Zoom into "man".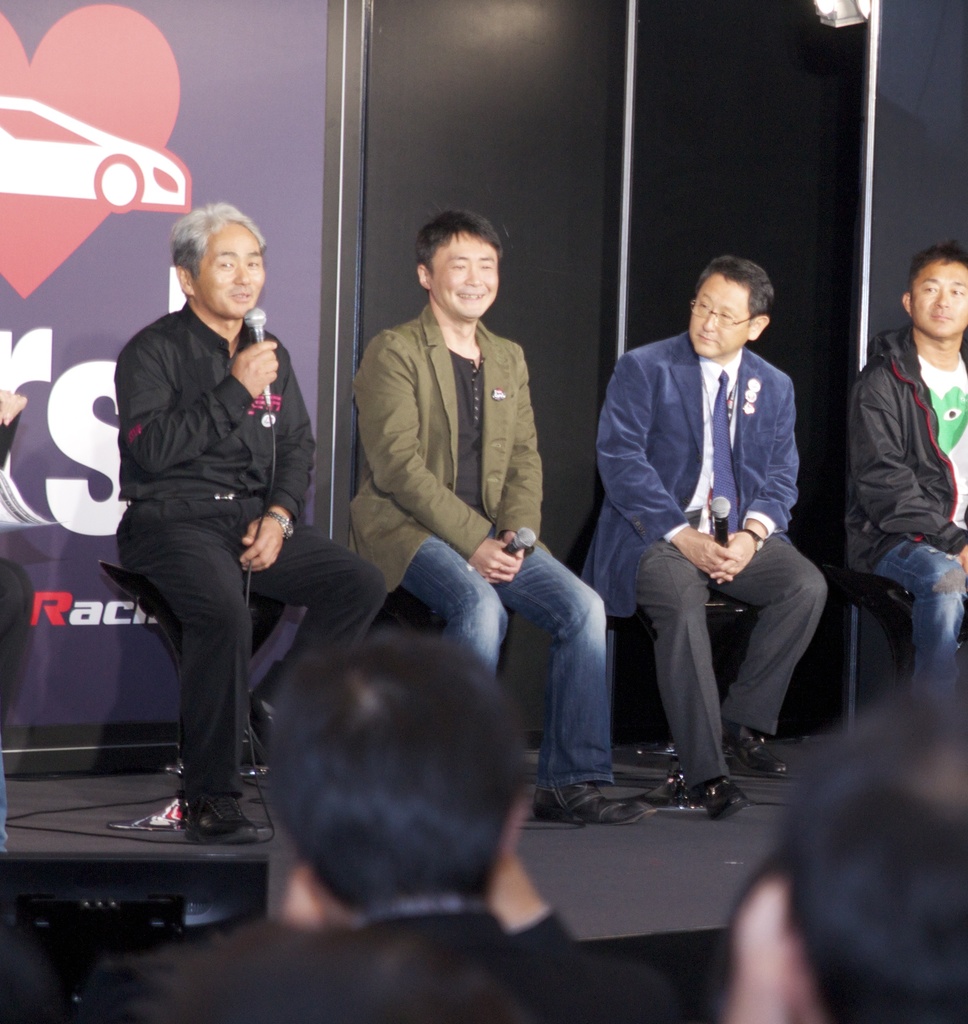
Zoom target: bbox(348, 209, 629, 822).
